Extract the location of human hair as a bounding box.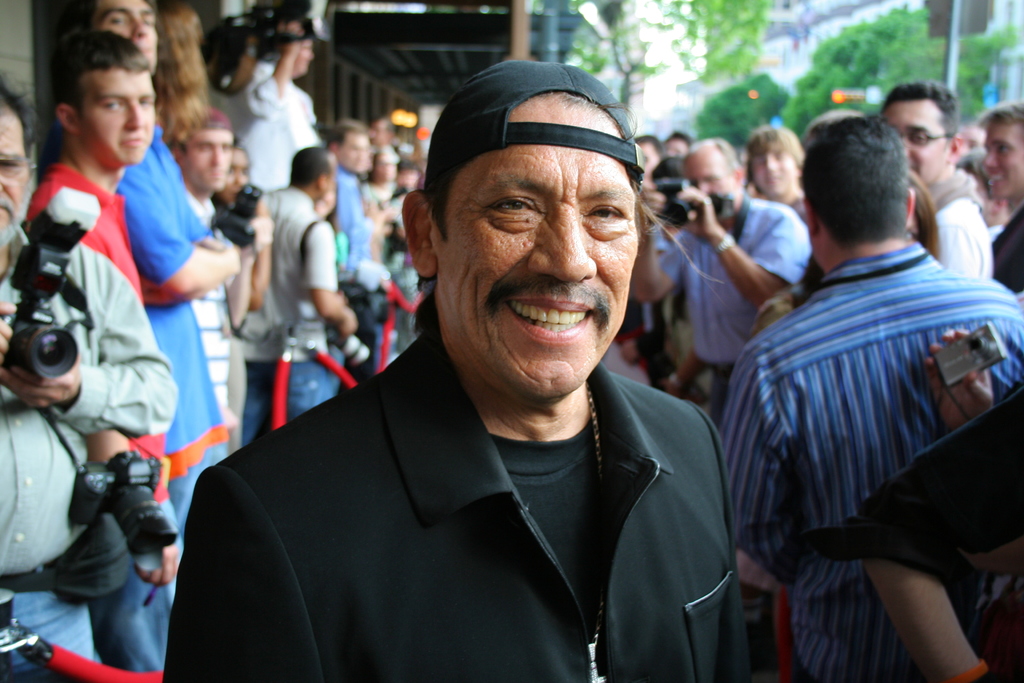
bbox=(289, 145, 328, 193).
